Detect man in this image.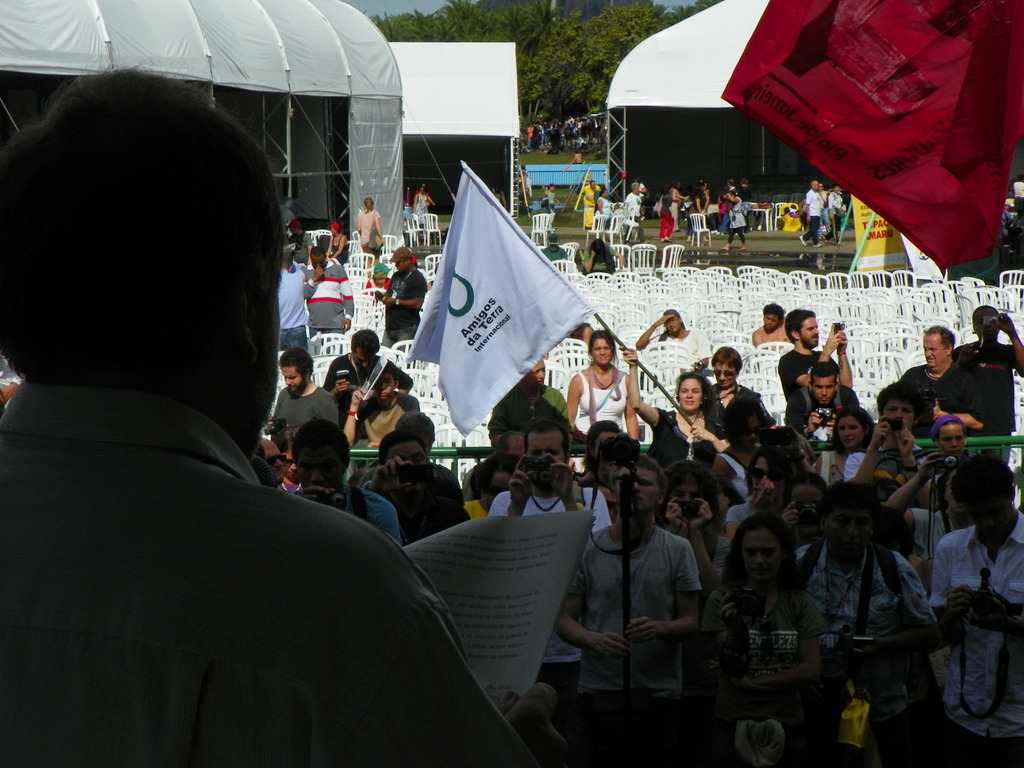
Detection: 900/320/991/439.
